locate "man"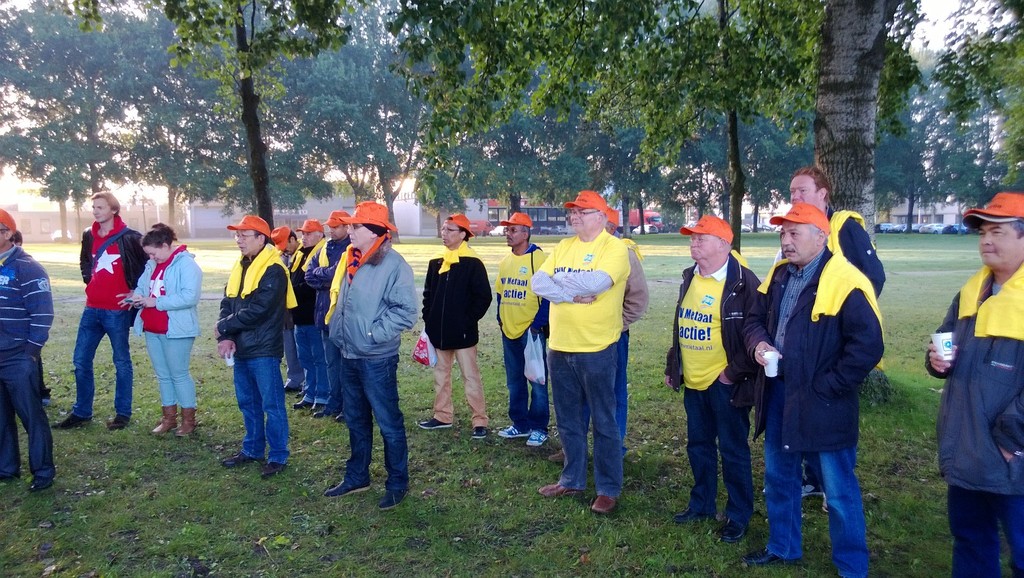
416 215 492 442
